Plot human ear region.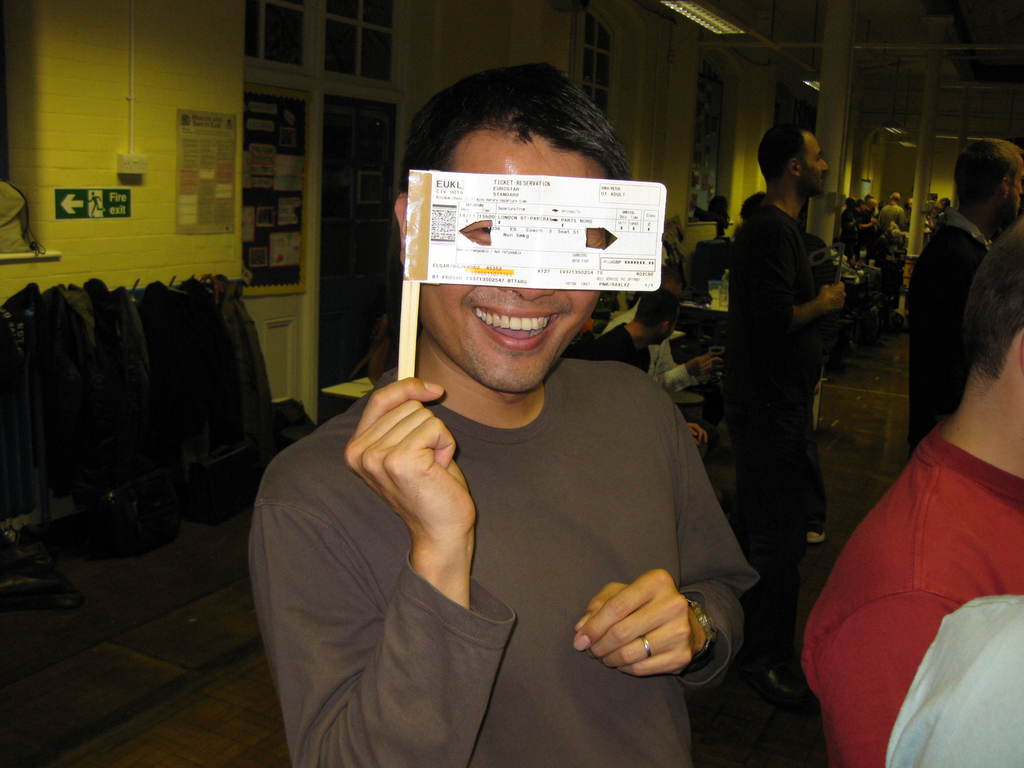
Plotted at <box>392,190,408,263</box>.
